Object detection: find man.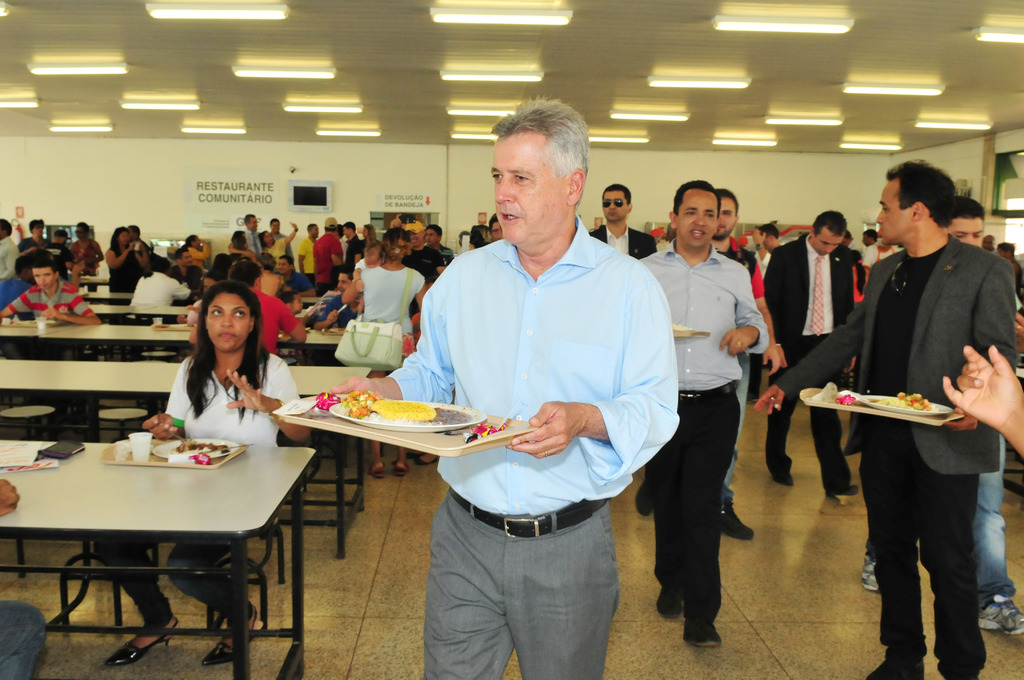
<region>862, 228, 877, 268</region>.
